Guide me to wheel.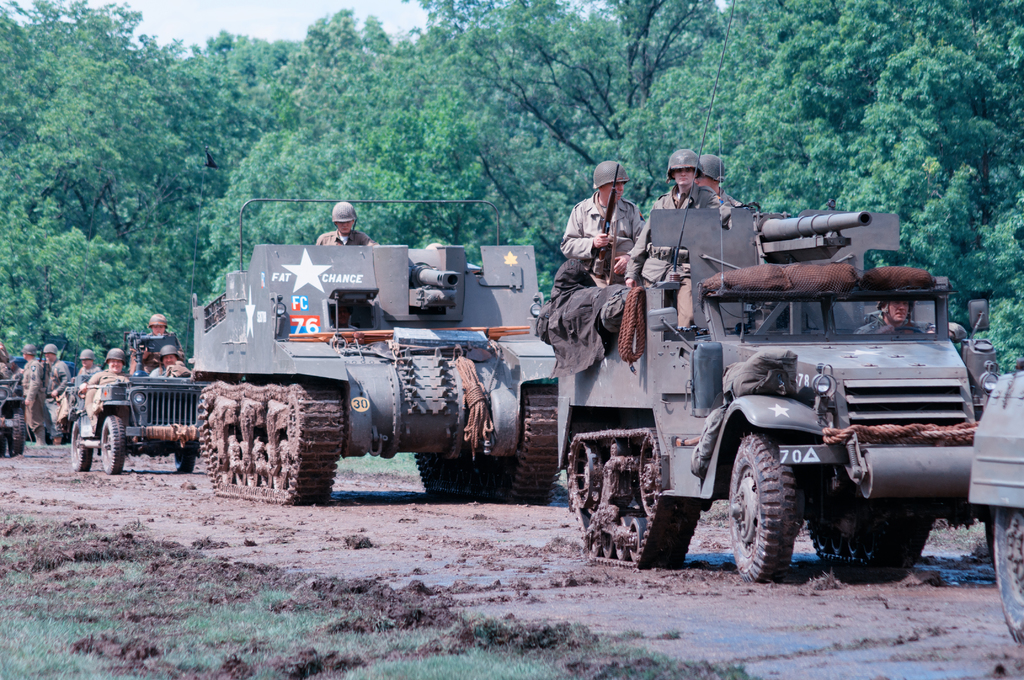
Guidance: x1=642 y1=436 x2=657 y2=517.
